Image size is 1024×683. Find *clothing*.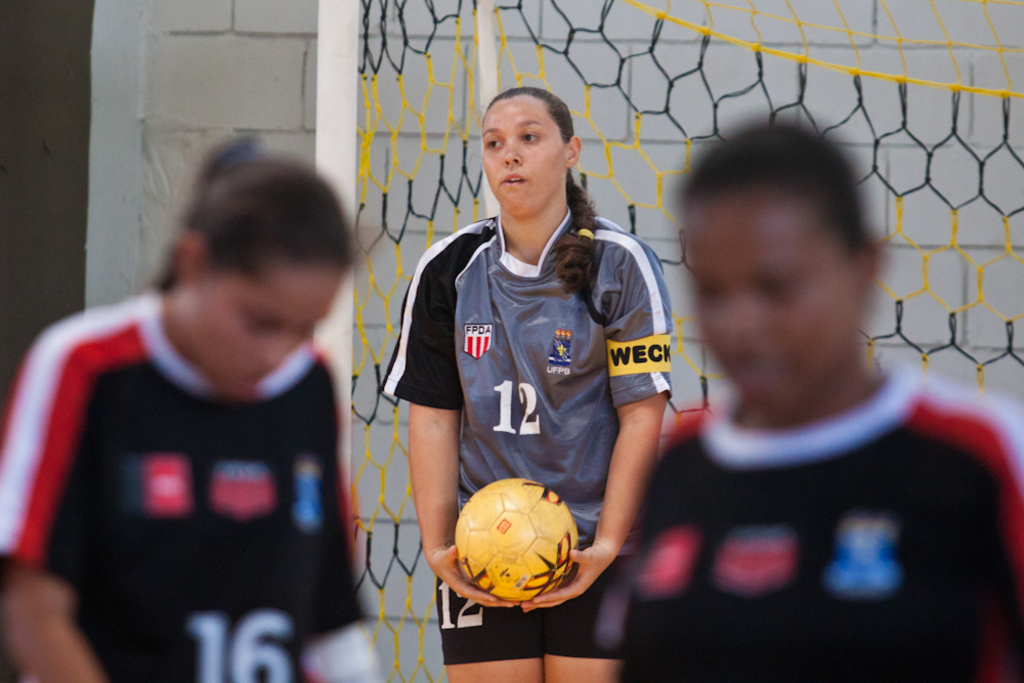
28:272:377:671.
